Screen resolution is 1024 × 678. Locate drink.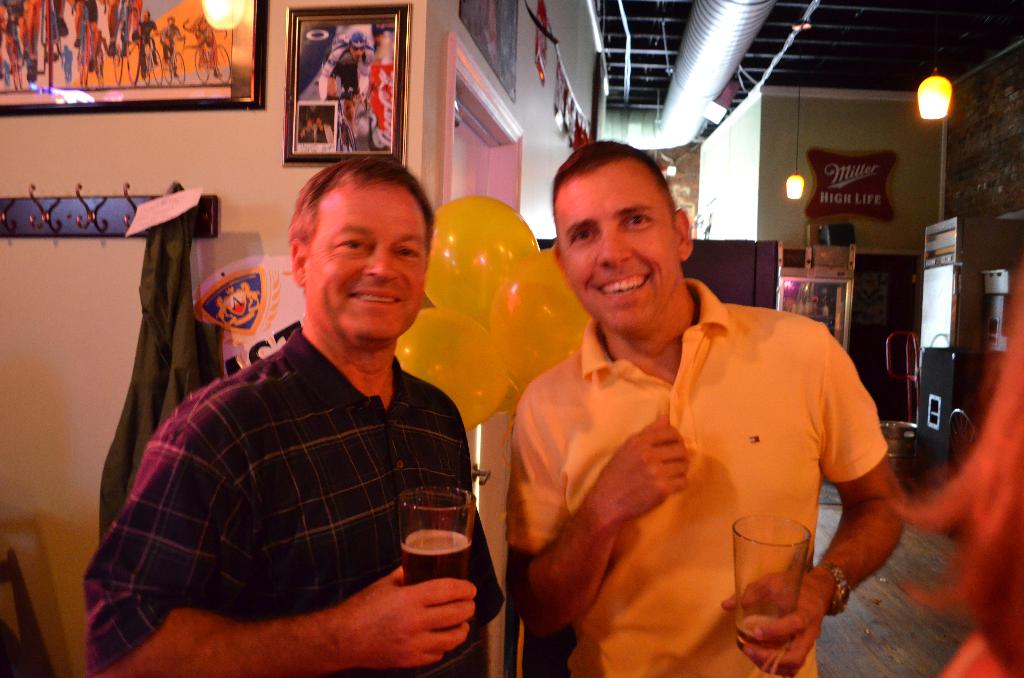
[402, 529, 463, 581].
